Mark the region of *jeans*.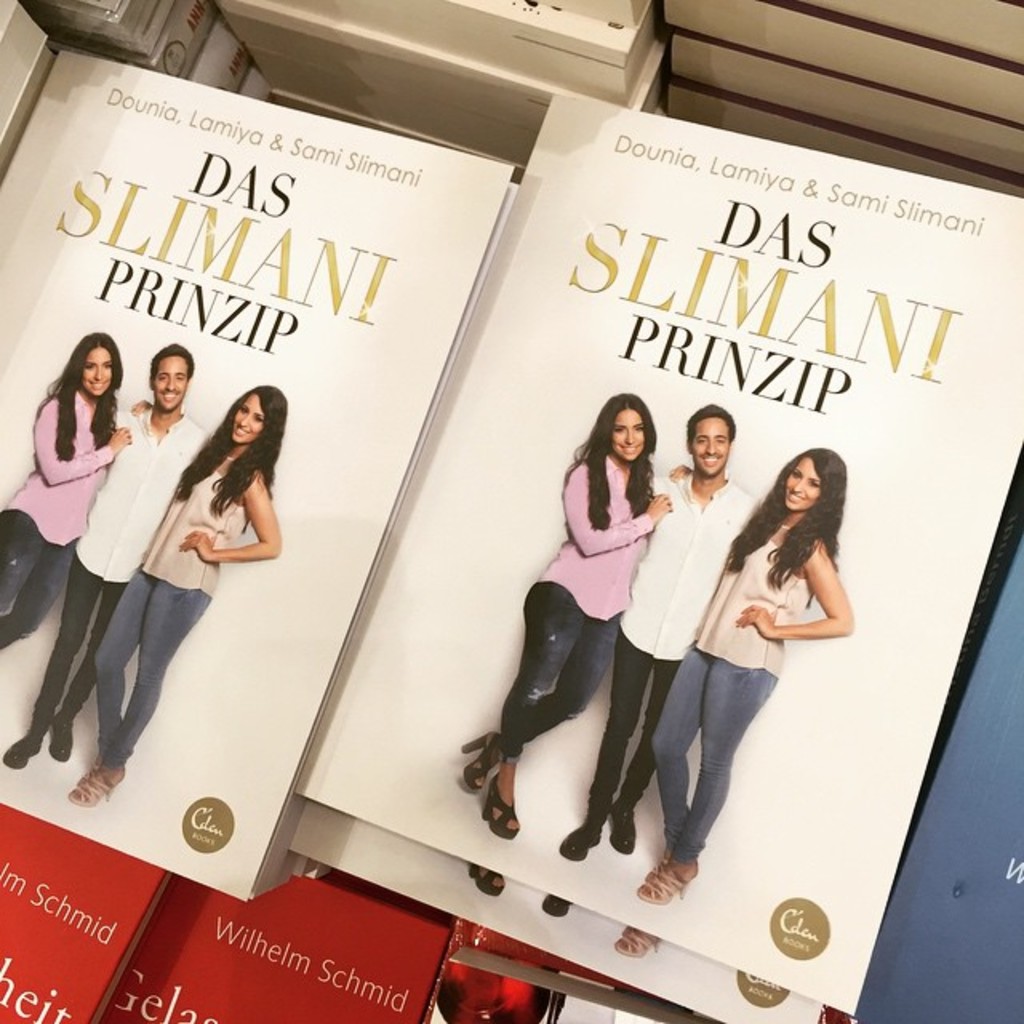
Region: detection(29, 544, 130, 757).
